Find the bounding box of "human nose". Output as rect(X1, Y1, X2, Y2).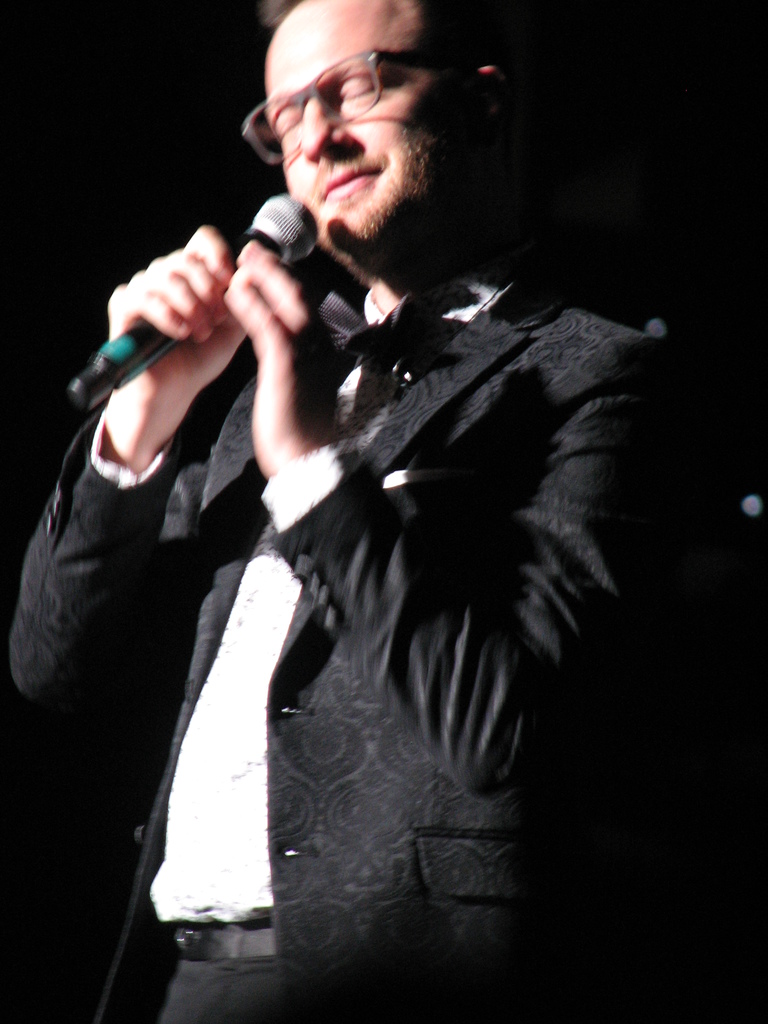
rect(305, 92, 352, 168).
